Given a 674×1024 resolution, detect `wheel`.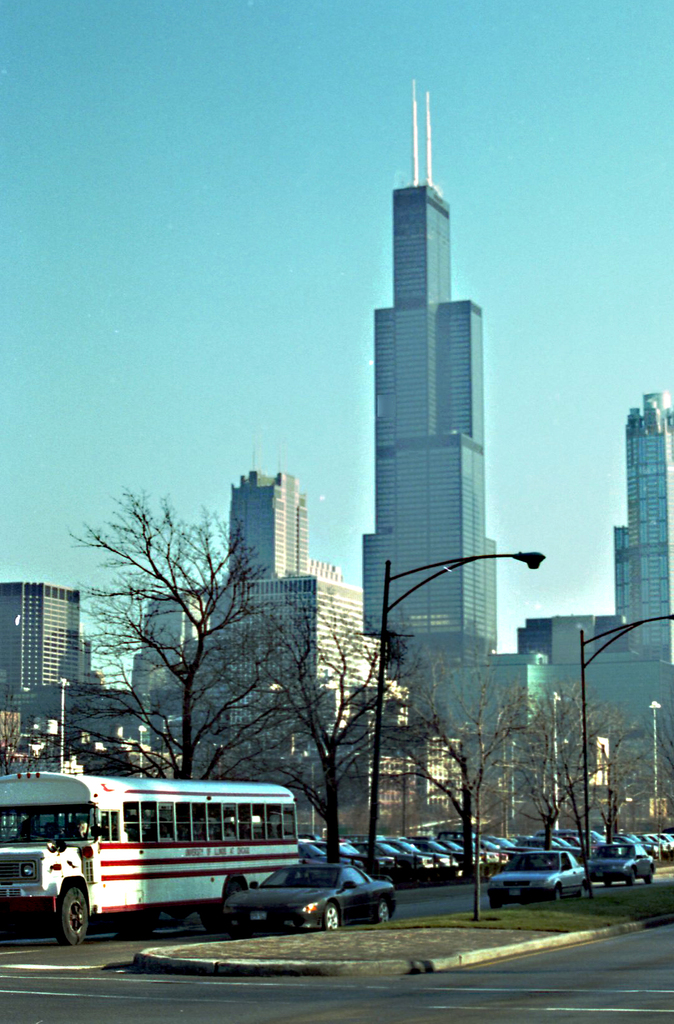
region(31, 881, 88, 949).
